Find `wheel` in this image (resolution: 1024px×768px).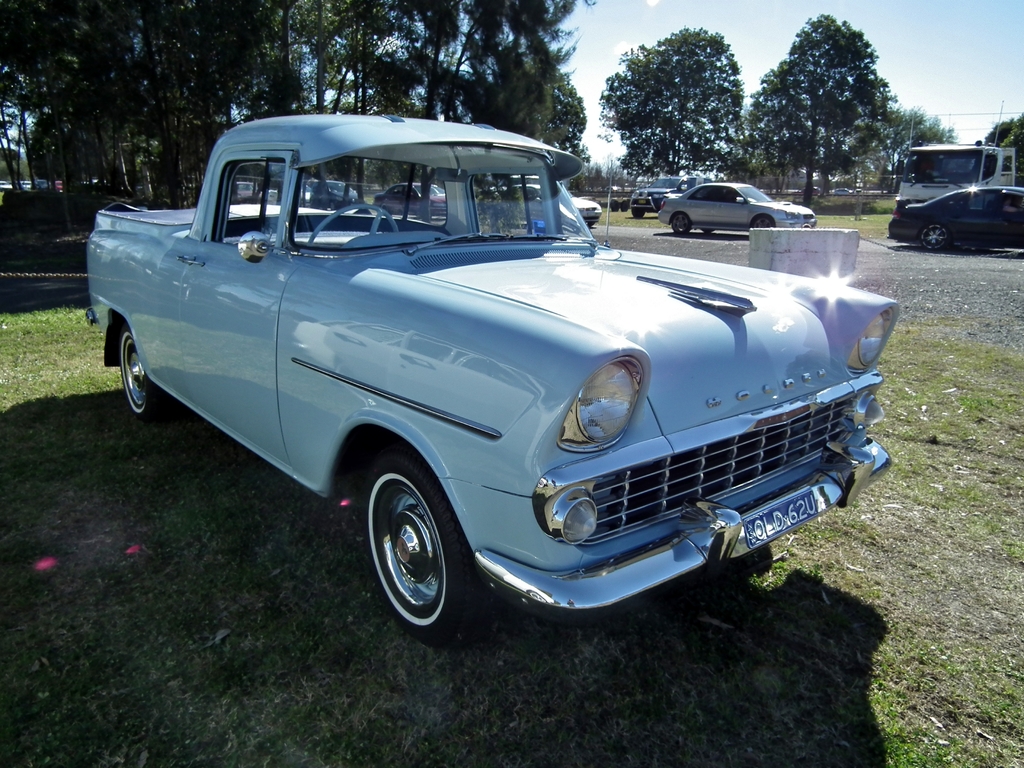
305/204/396/244.
